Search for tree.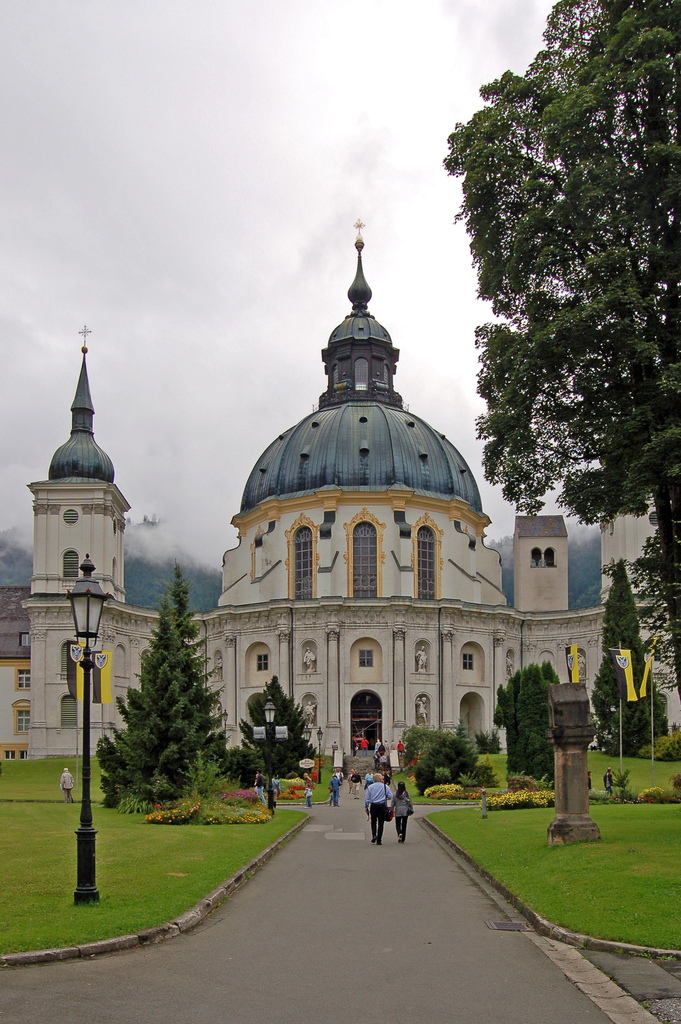
Found at (x1=445, y1=18, x2=660, y2=575).
